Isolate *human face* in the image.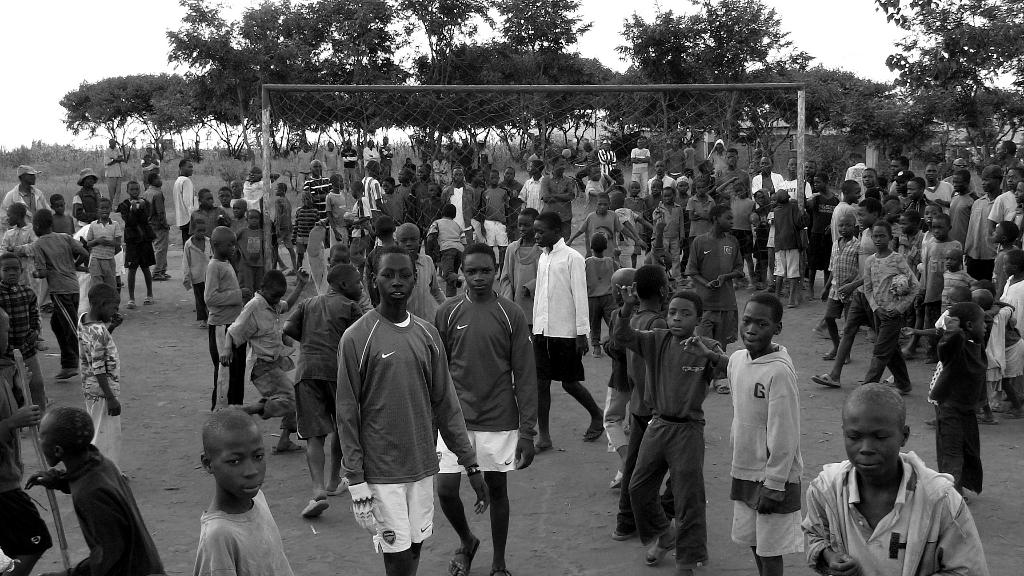
Isolated region: bbox=[740, 303, 776, 355].
